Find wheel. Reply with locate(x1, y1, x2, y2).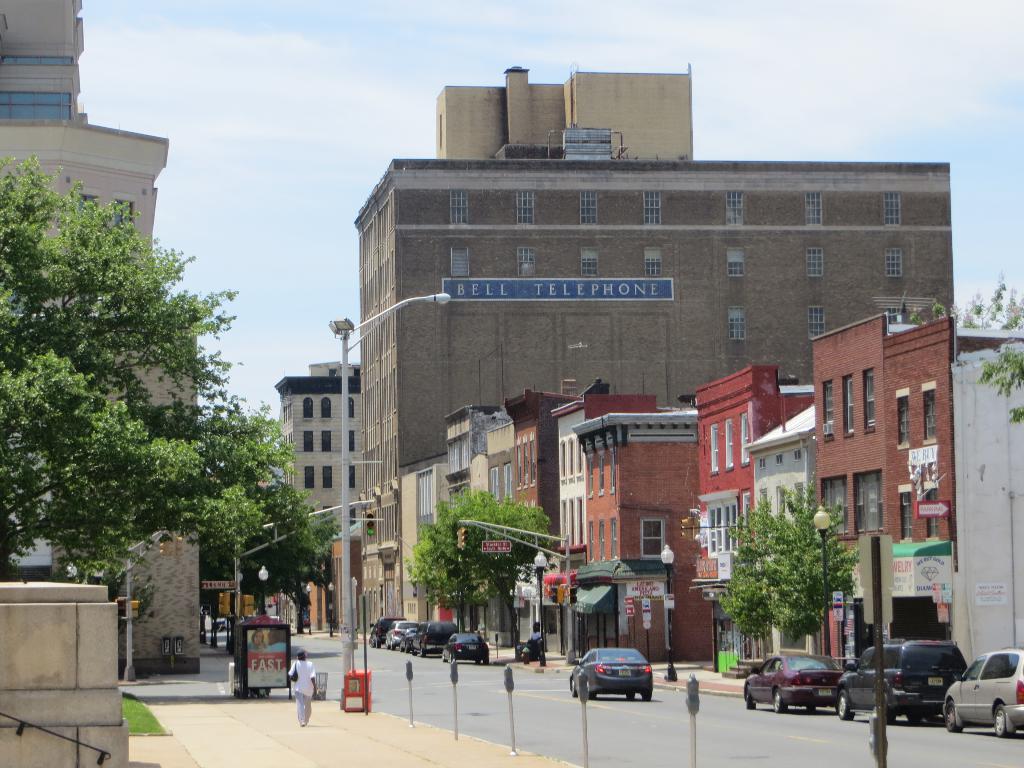
locate(417, 644, 425, 655).
